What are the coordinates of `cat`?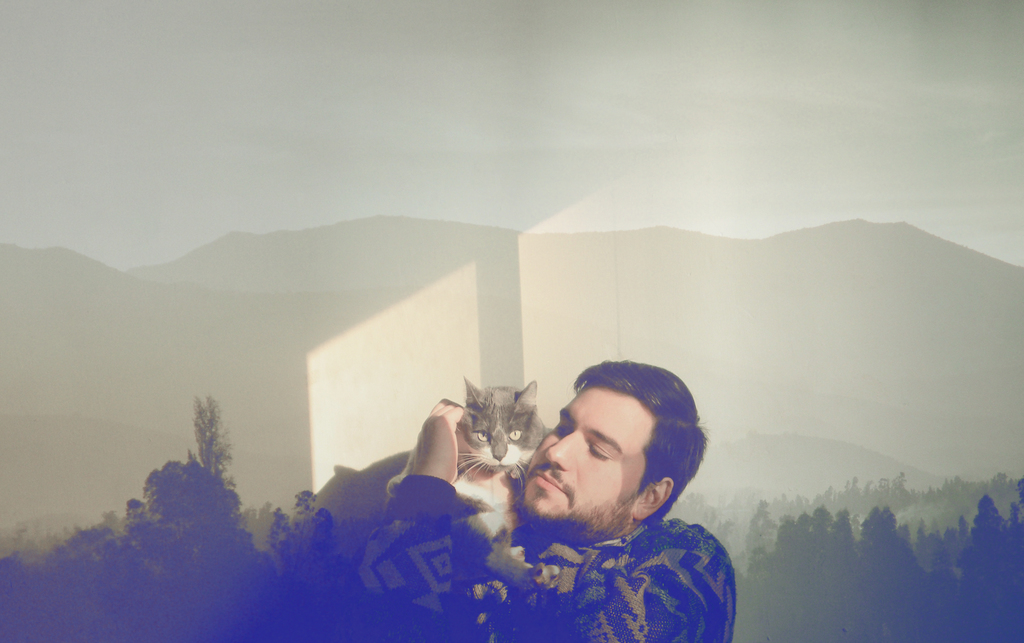
(380,378,551,589).
